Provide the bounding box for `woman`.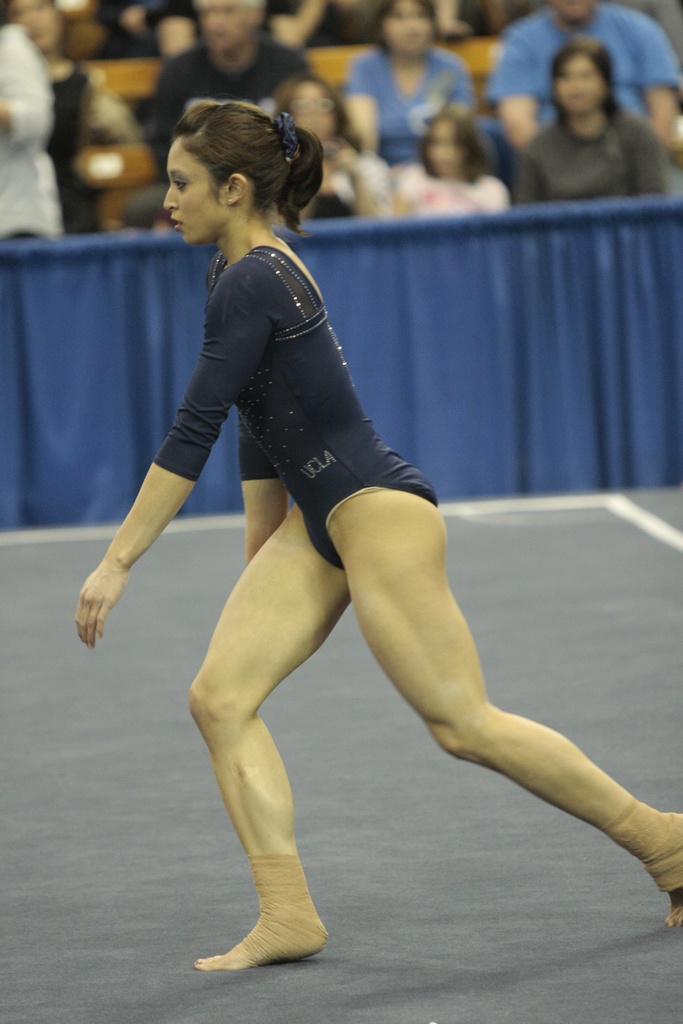
[6,0,148,239].
